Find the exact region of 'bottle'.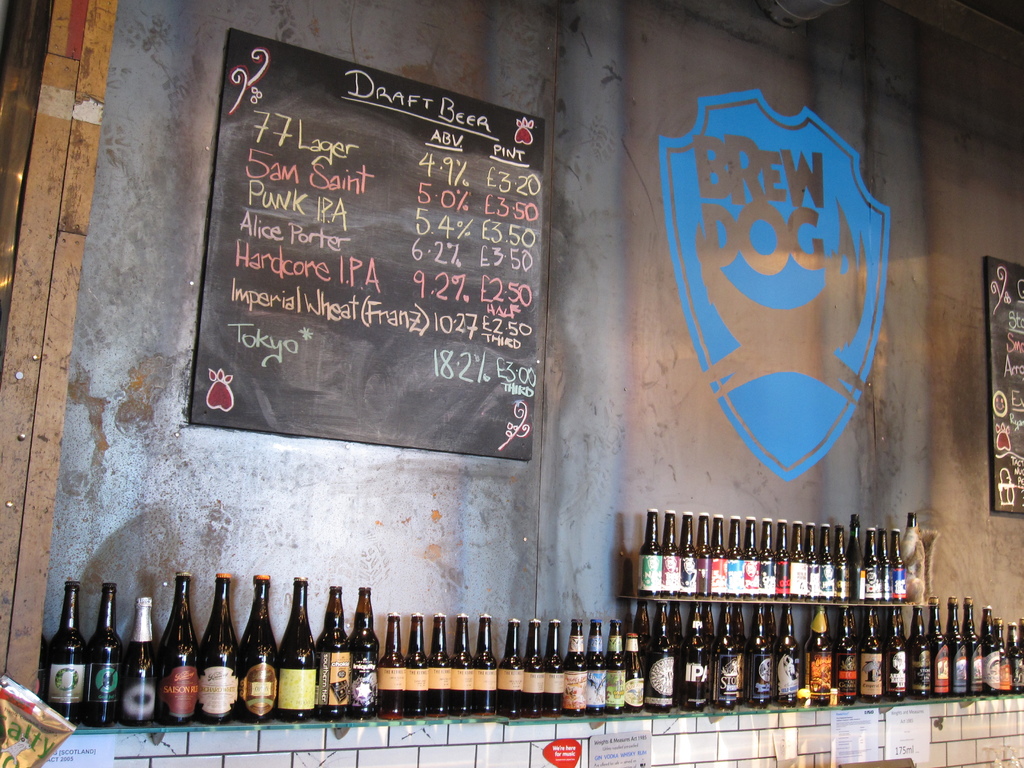
Exact region: x1=751, y1=620, x2=771, y2=708.
